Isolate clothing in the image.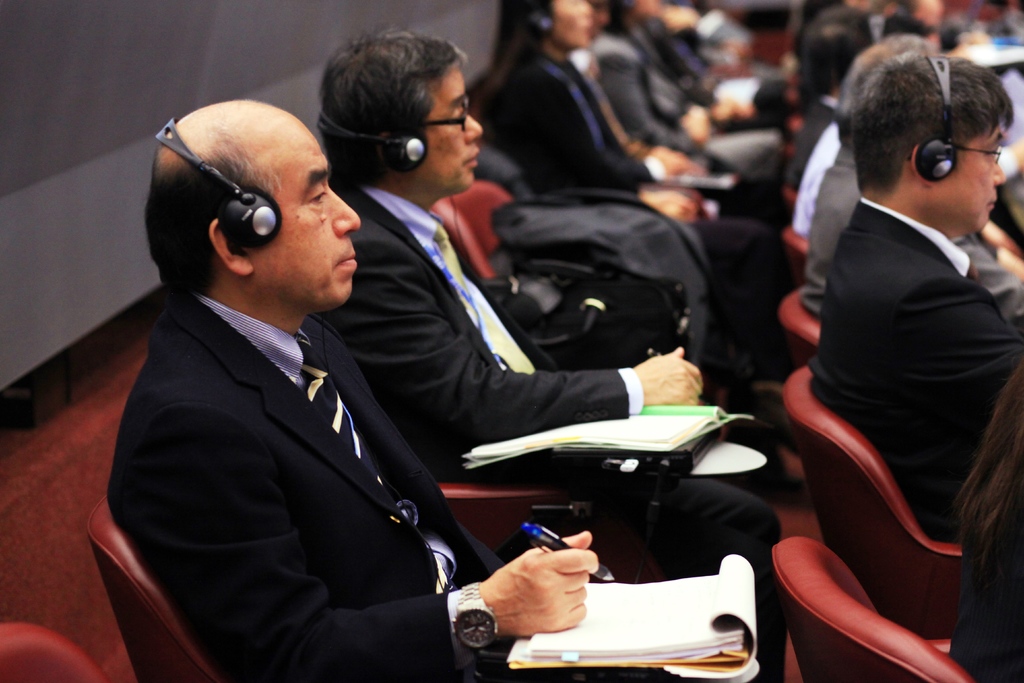
Isolated region: 593,17,771,202.
